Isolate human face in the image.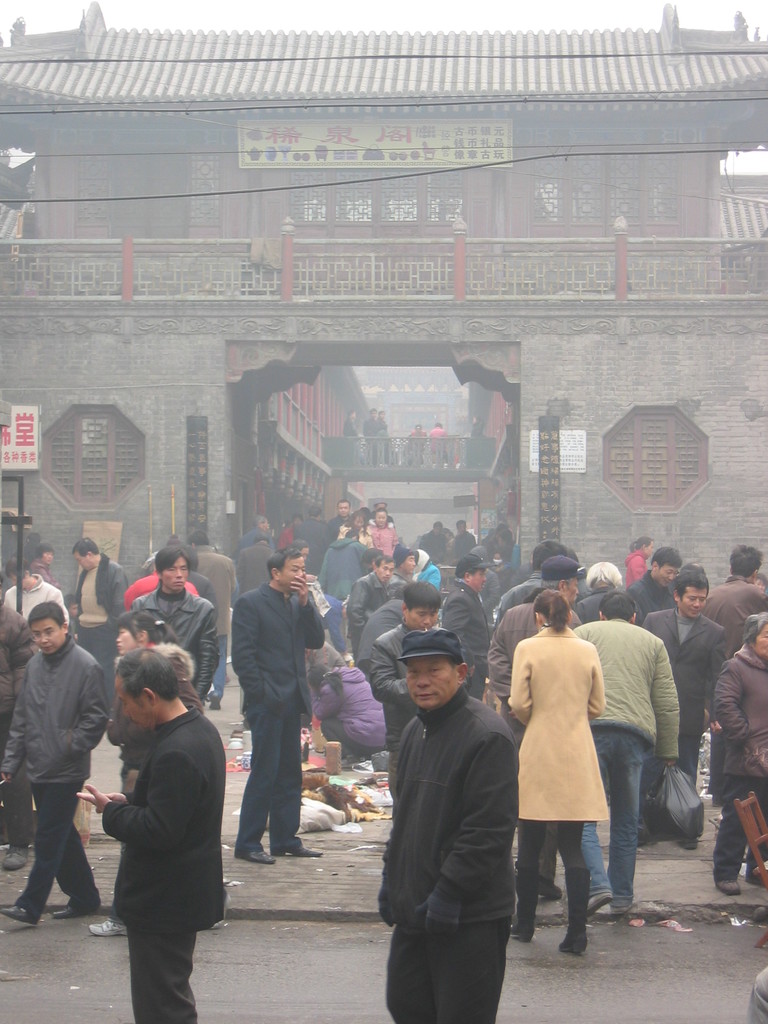
Isolated region: (left=116, top=674, right=143, bottom=730).
